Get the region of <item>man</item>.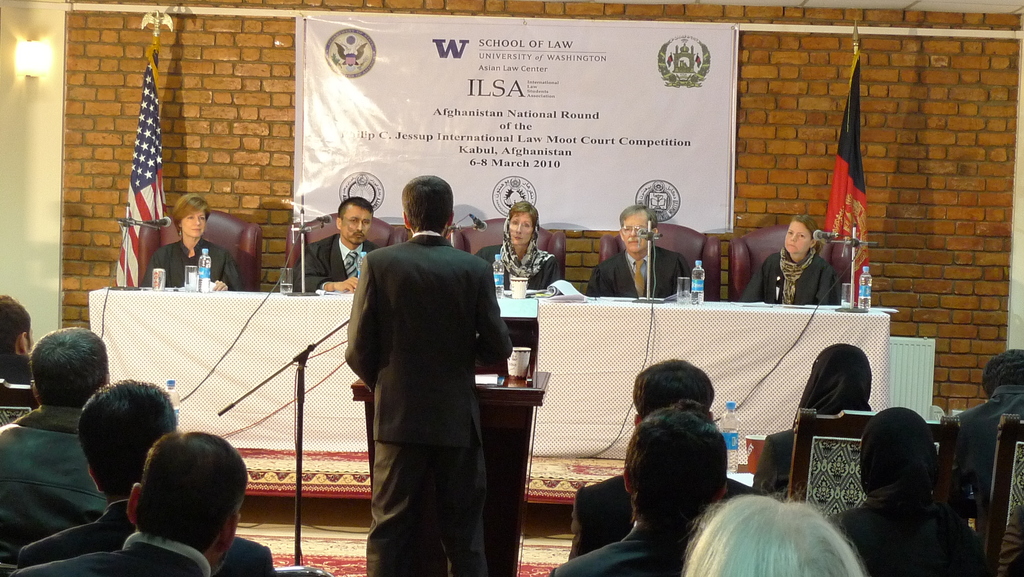
{"x1": 749, "y1": 213, "x2": 867, "y2": 308}.
